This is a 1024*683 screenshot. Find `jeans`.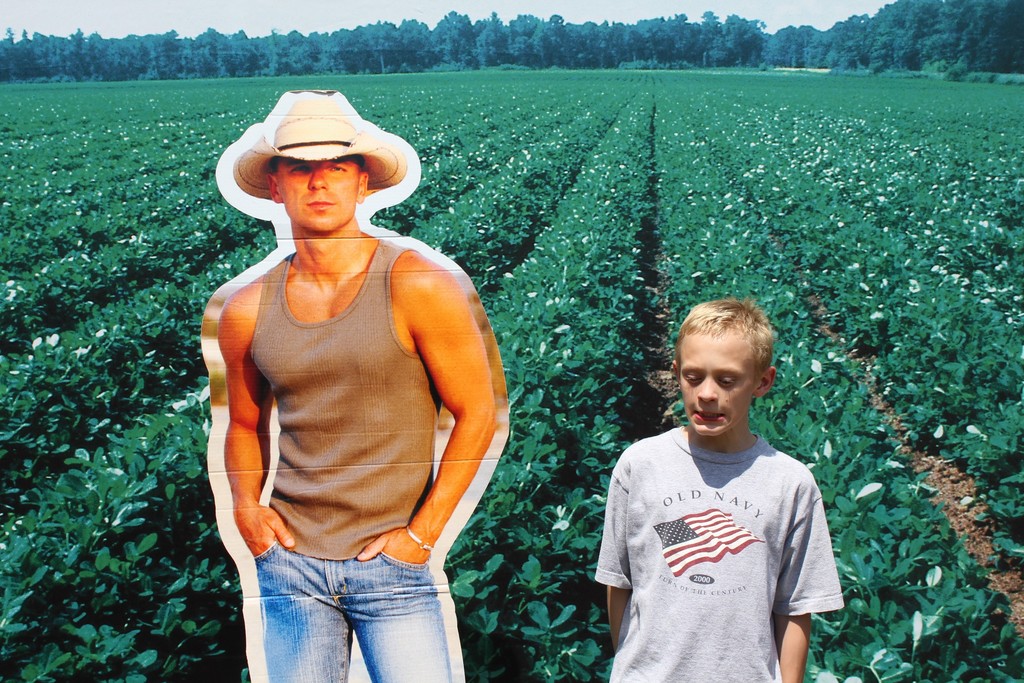
Bounding box: bbox(252, 540, 451, 682).
